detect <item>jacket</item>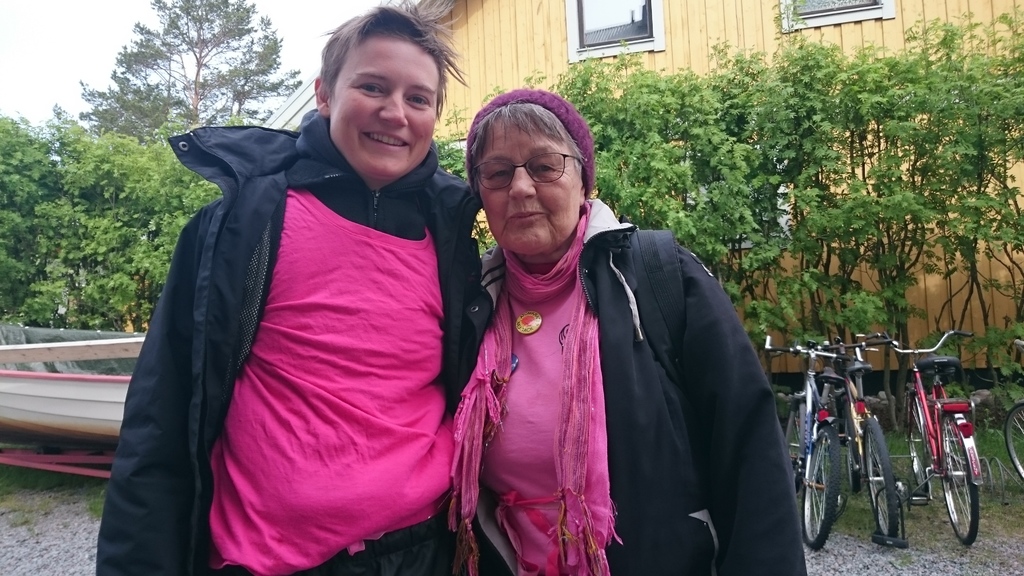
box(85, 60, 486, 575)
